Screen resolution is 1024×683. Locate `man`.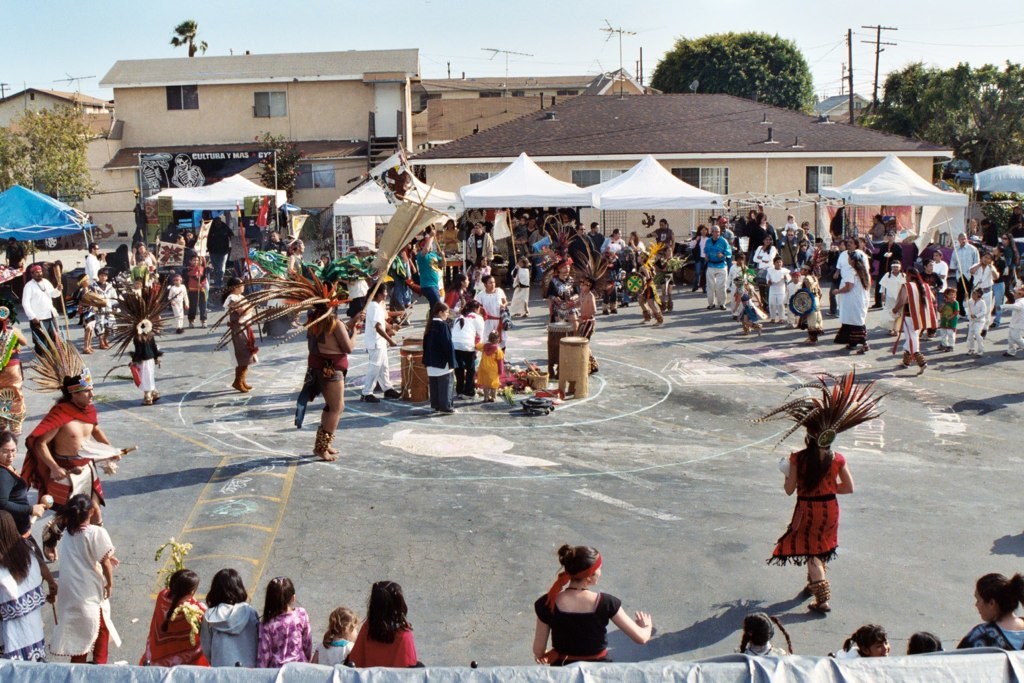
704:227:733:310.
